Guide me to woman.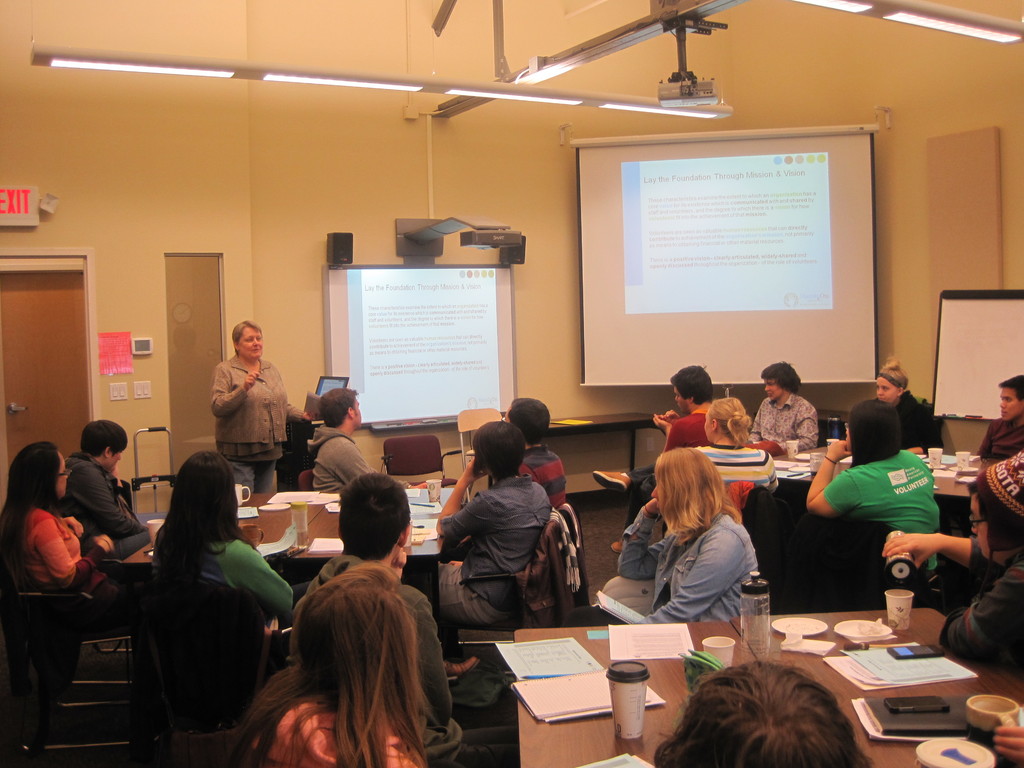
Guidance: {"left": 417, "top": 420, "right": 551, "bottom": 633}.
